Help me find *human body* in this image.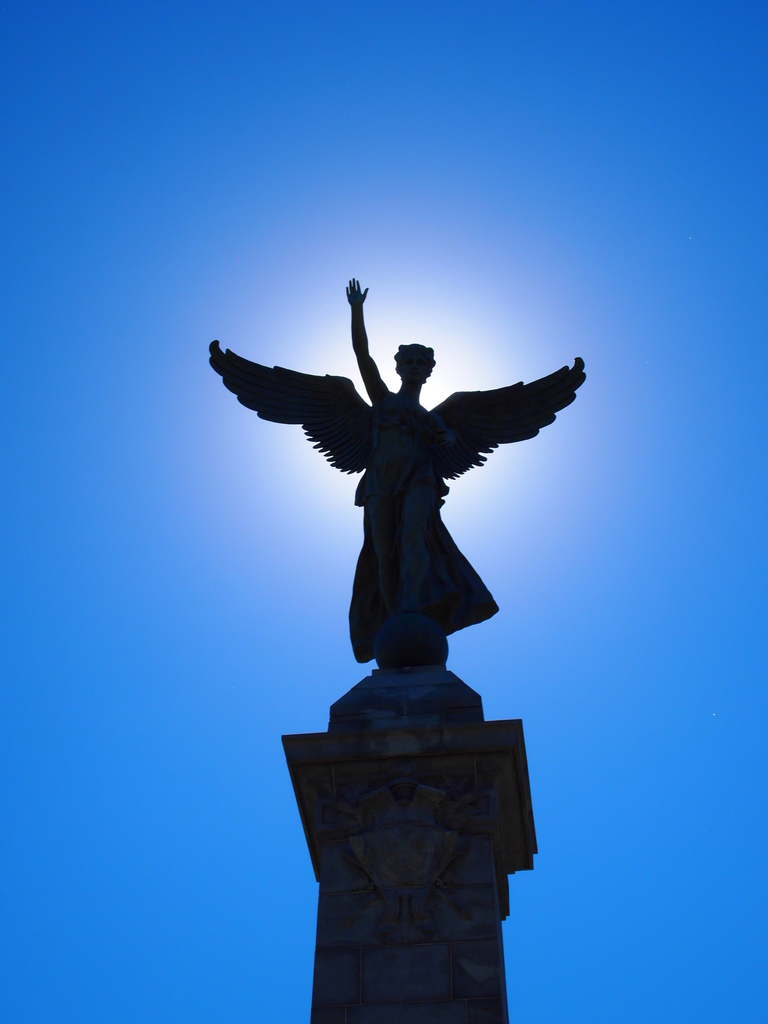
Found it: detection(208, 268, 579, 675).
